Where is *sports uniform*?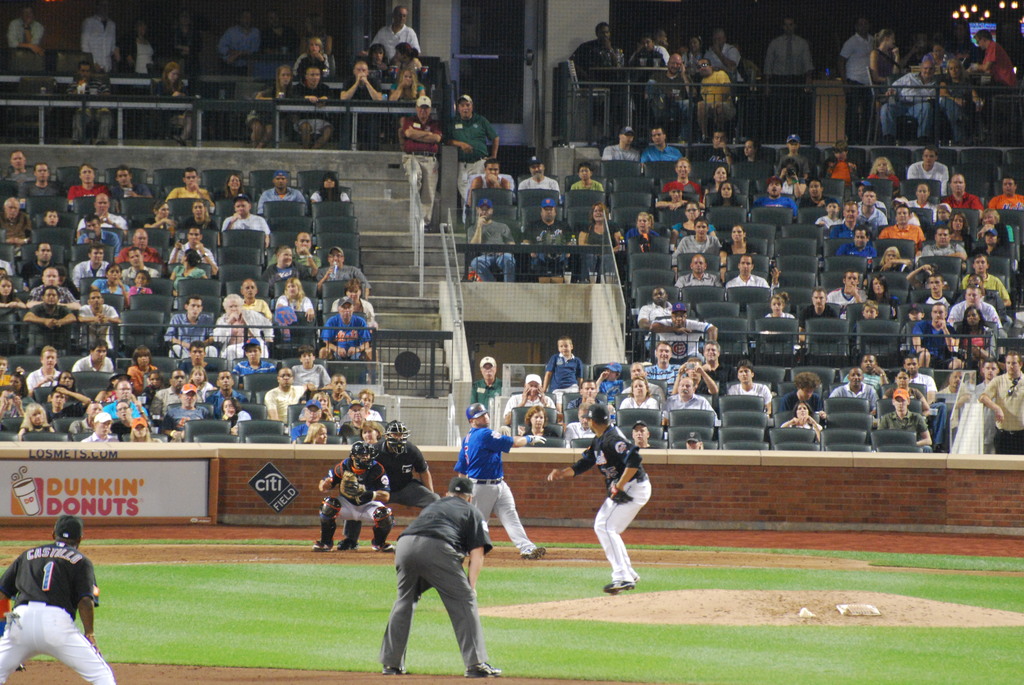
1 516 118 684.
